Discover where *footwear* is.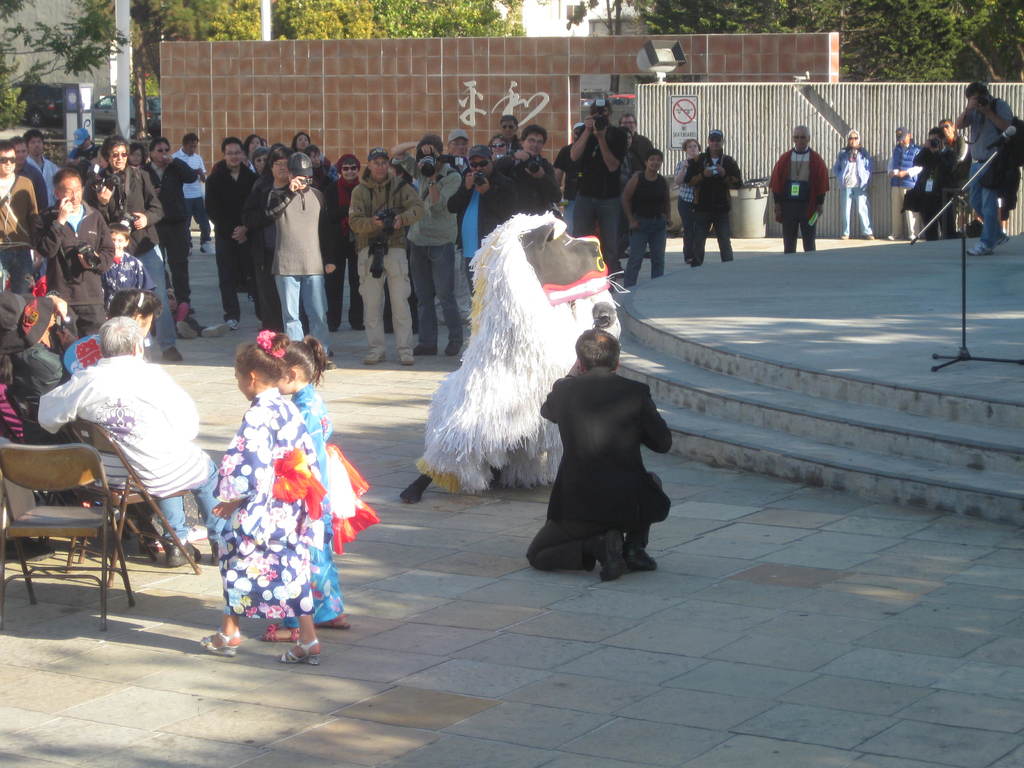
Discovered at 200:252:224:264.
